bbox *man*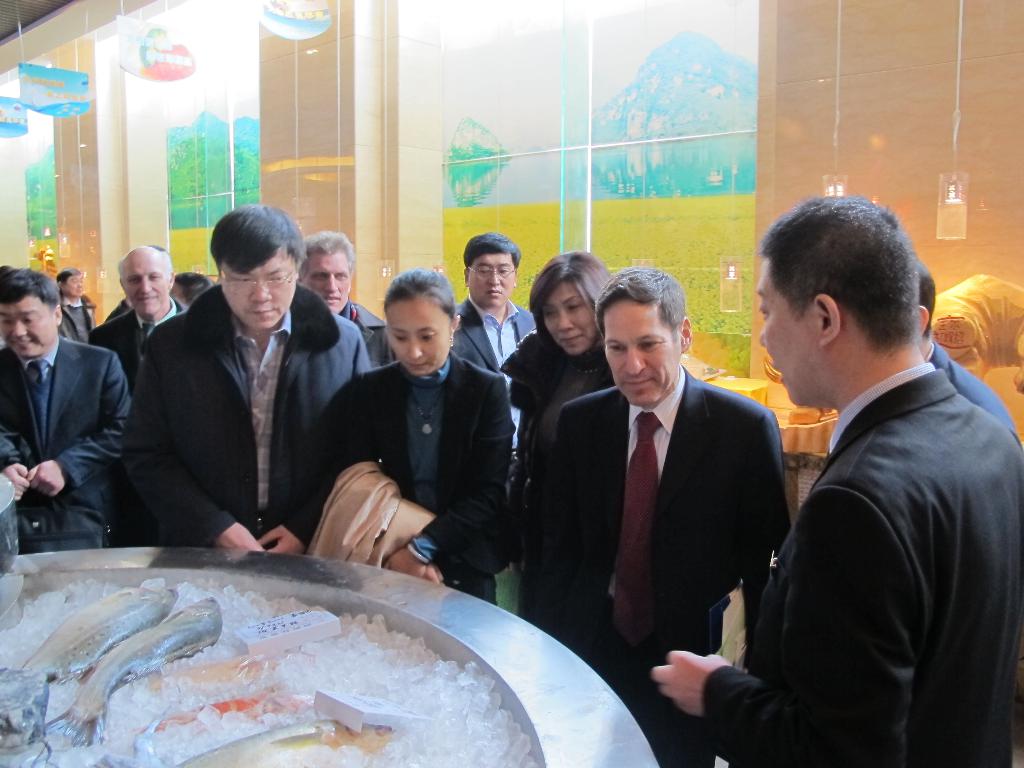
<region>72, 256, 204, 428</region>
